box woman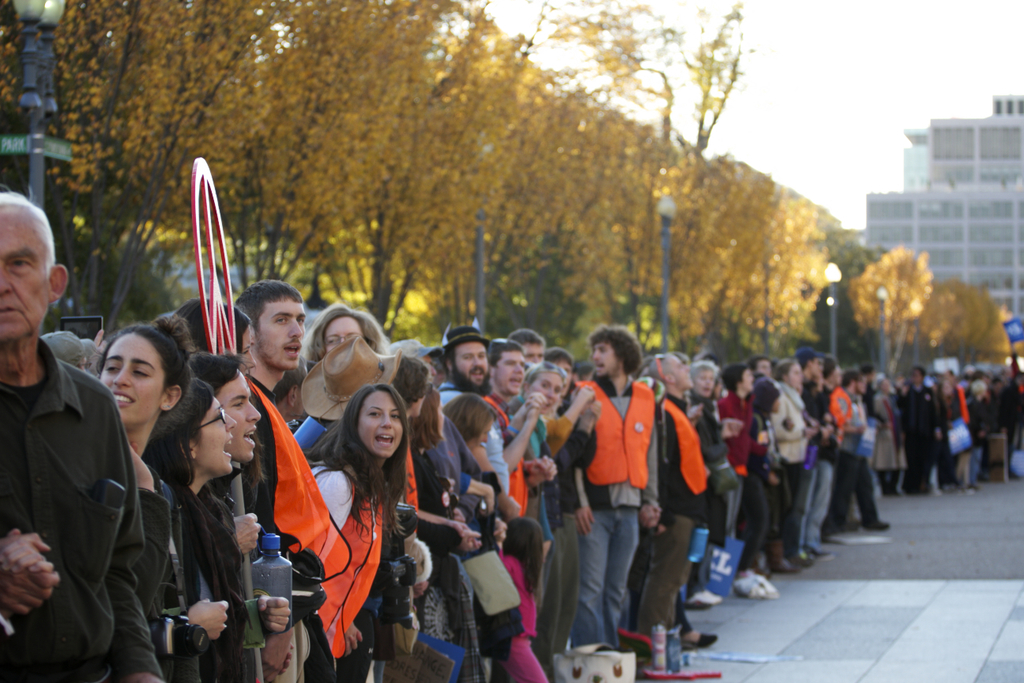
395 357 486 682
